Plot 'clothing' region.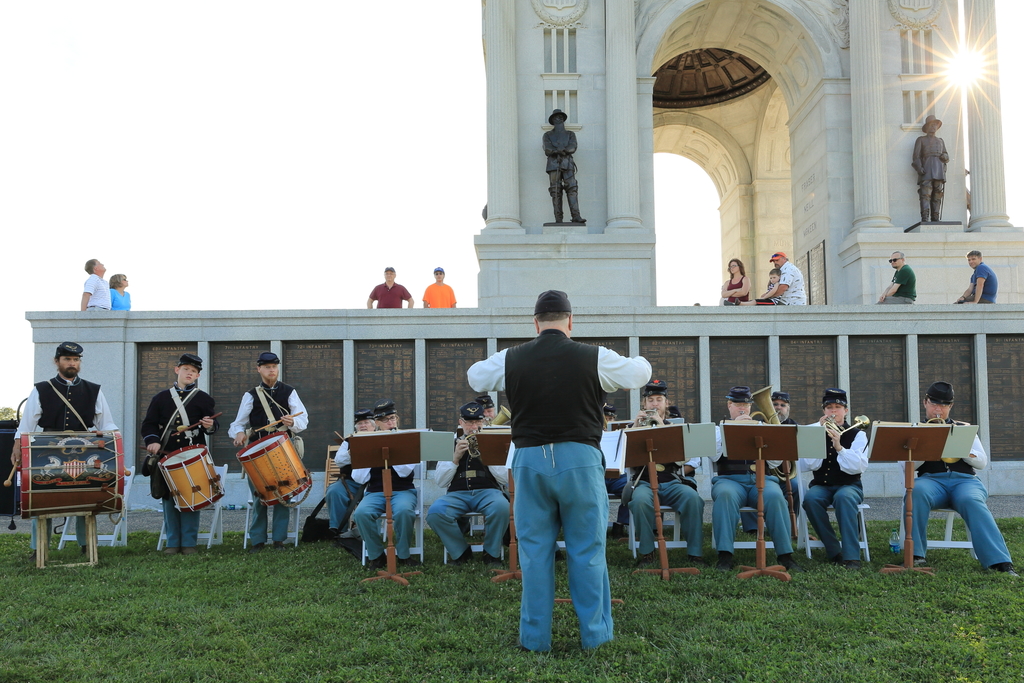
Plotted at bbox=[906, 416, 1009, 572].
